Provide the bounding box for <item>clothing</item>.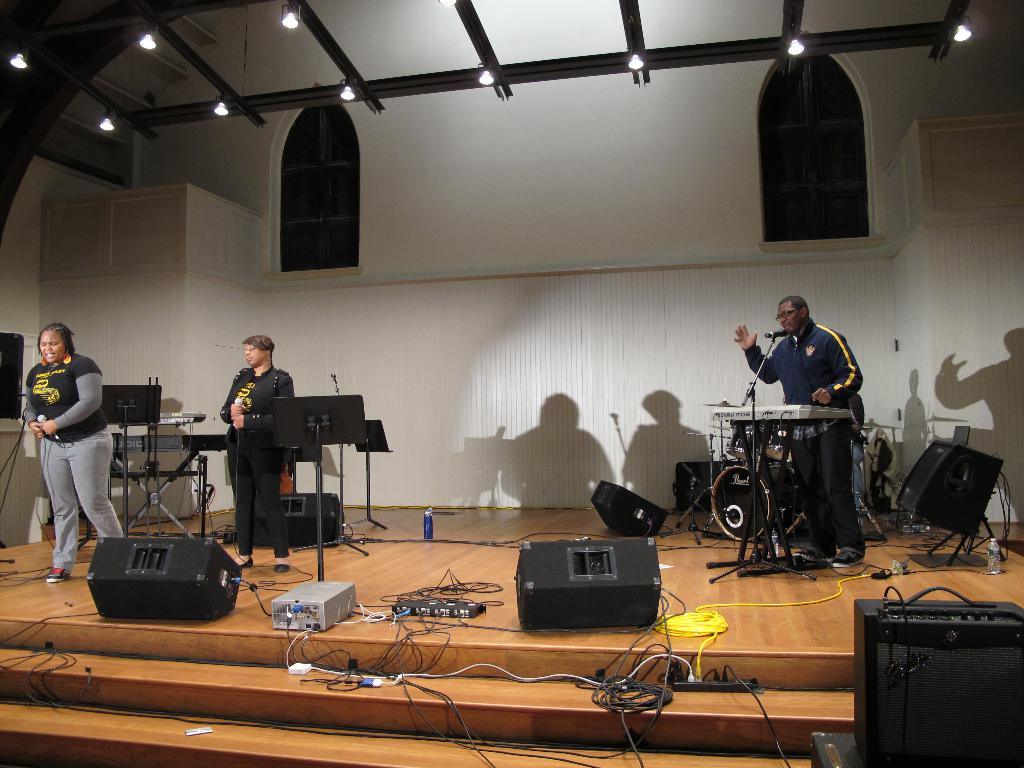
detection(18, 347, 135, 572).
